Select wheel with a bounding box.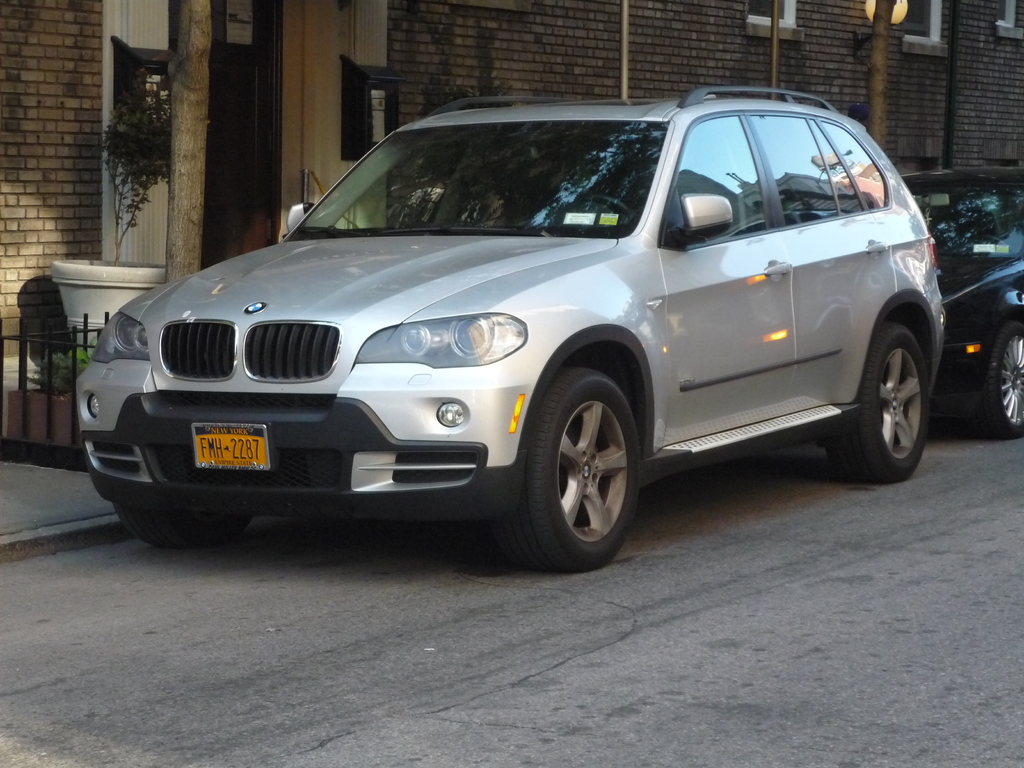
locate(972, 317, 1023, 436).
